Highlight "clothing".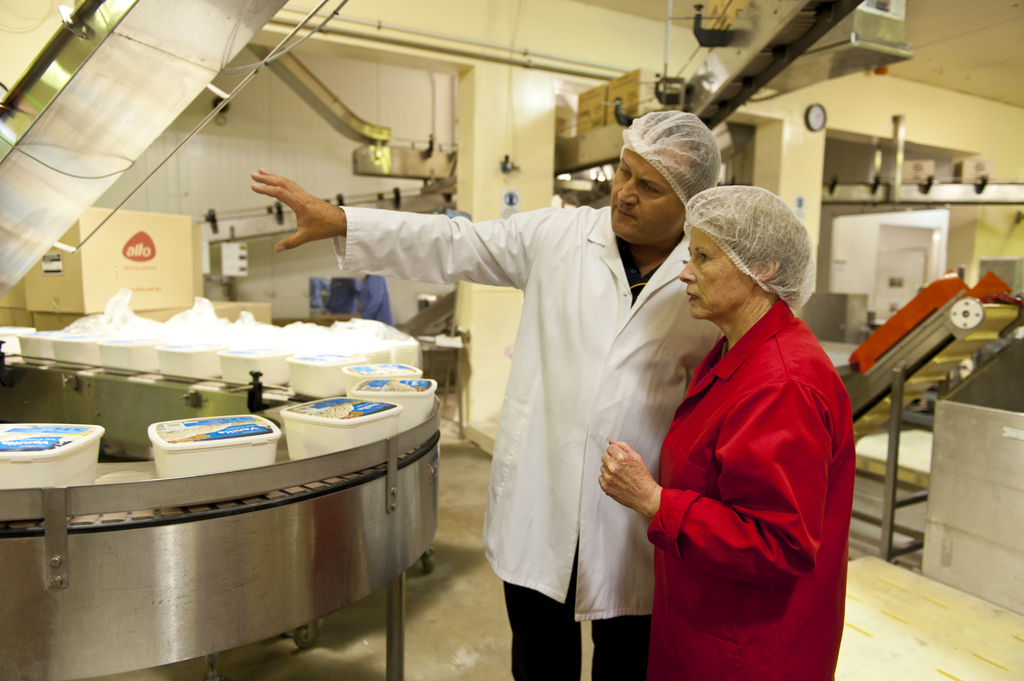
Highlighted region: 328 198 724 680.
